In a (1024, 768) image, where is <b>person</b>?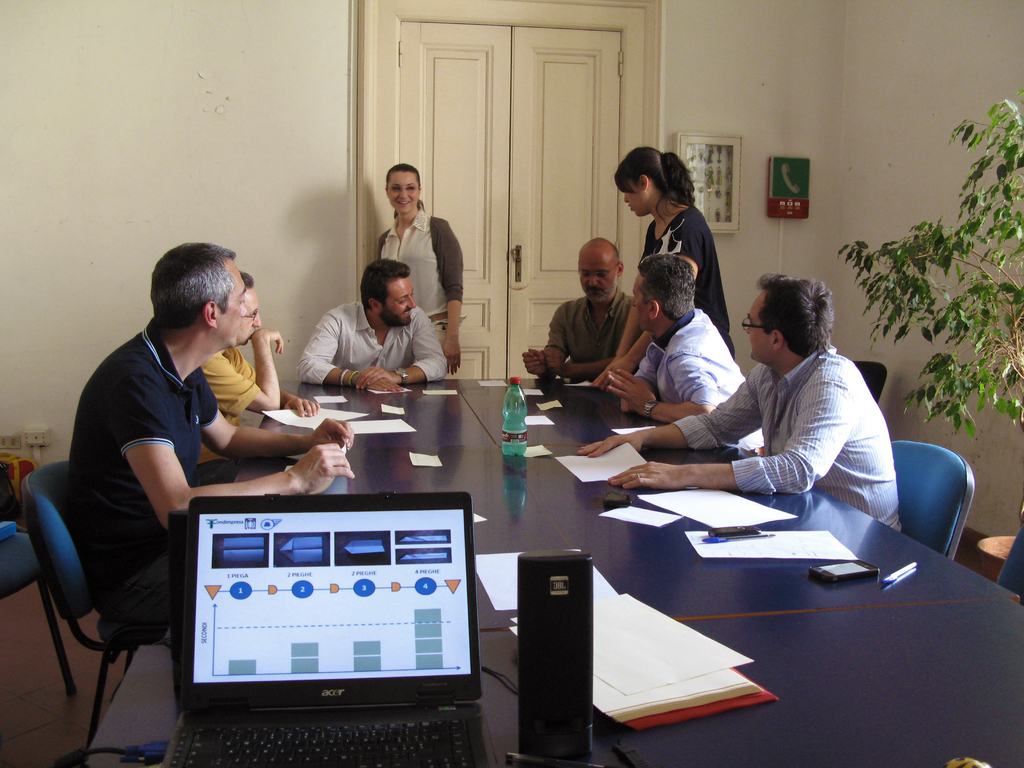
<box>374,162,467,382</box>.
